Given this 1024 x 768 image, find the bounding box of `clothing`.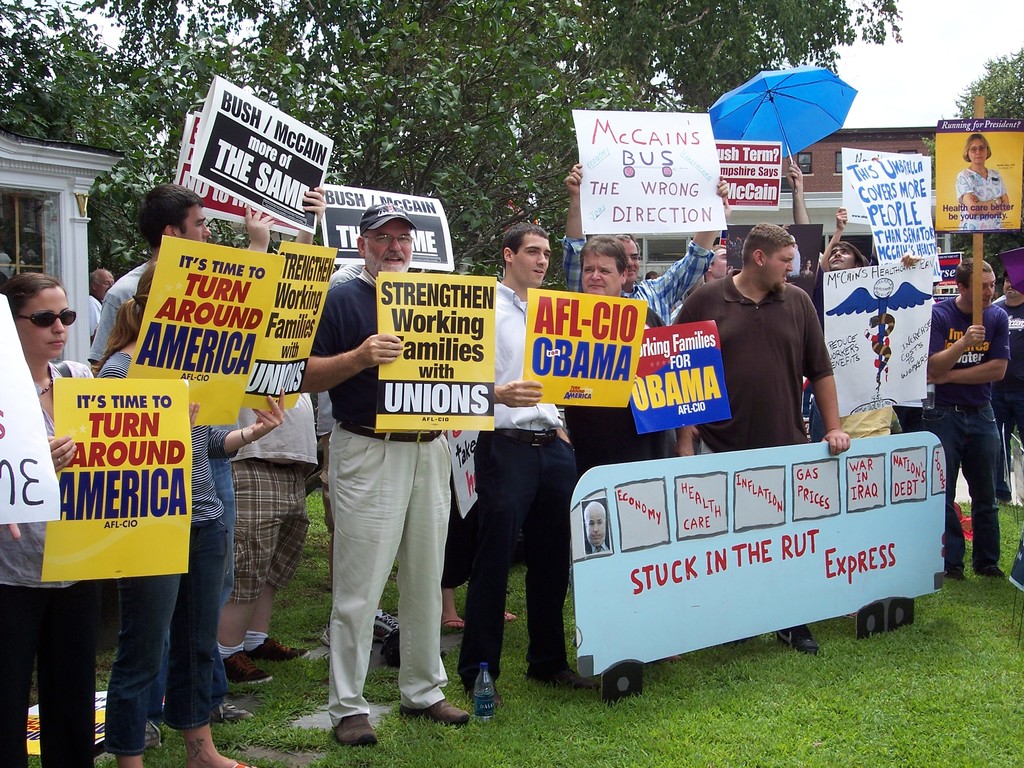
(956, 168, 1007, 228).
